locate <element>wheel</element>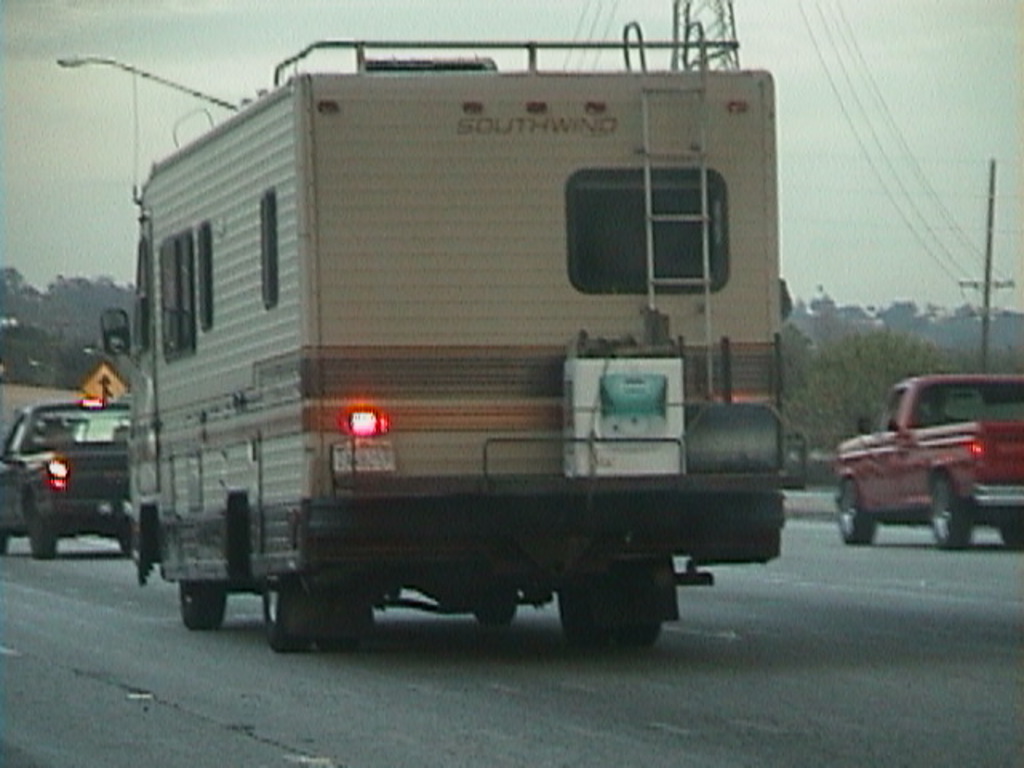
l=835, t=478, r=877, b=557
